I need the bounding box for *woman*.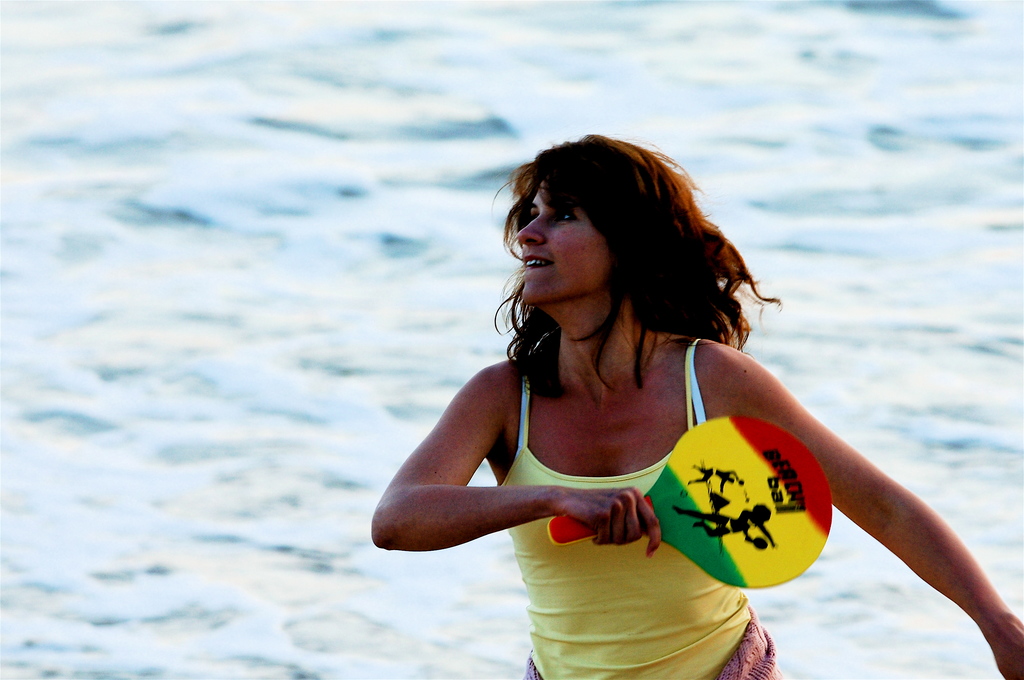
Here it is: (324, 97, 944, 661).
